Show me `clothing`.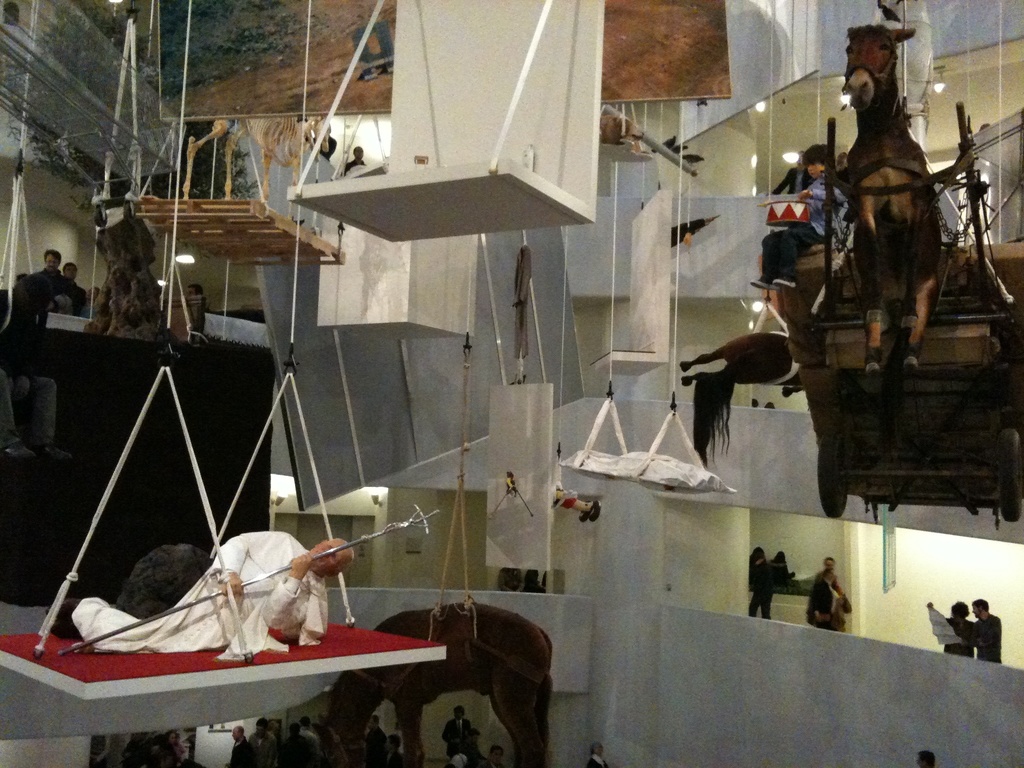
`clothing` is here: bbox(513, 245, 533, 359).
